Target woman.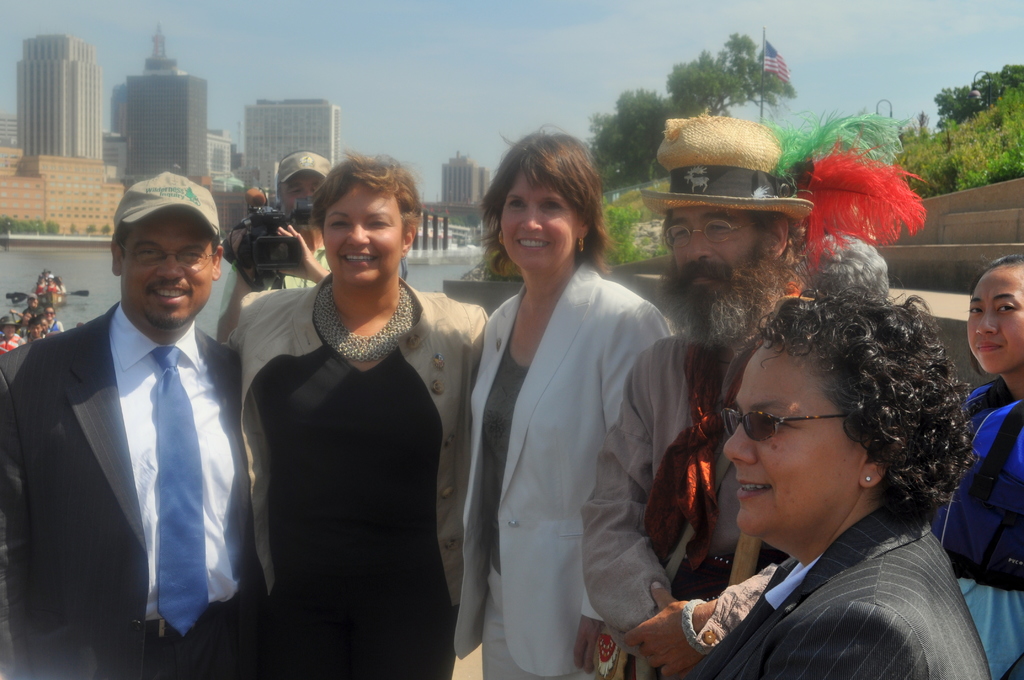
Target region: x1=221 y1=153 x2=492 y2=679.
